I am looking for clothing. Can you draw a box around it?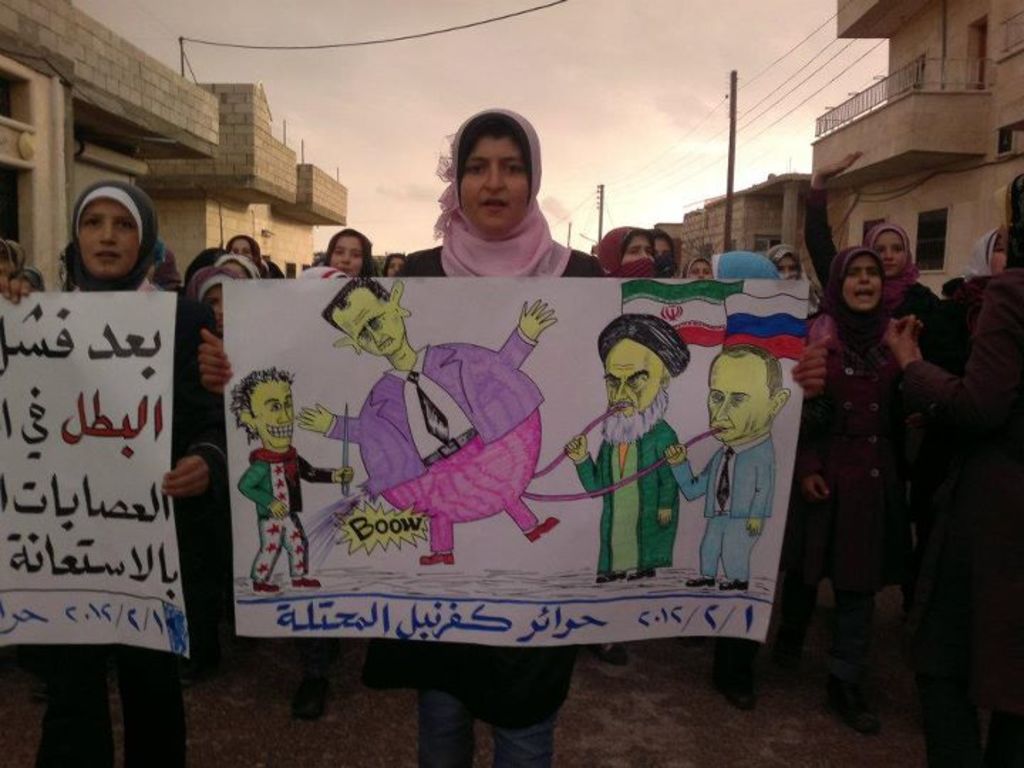
Sure, the bounding box is 795 246 903 684.
